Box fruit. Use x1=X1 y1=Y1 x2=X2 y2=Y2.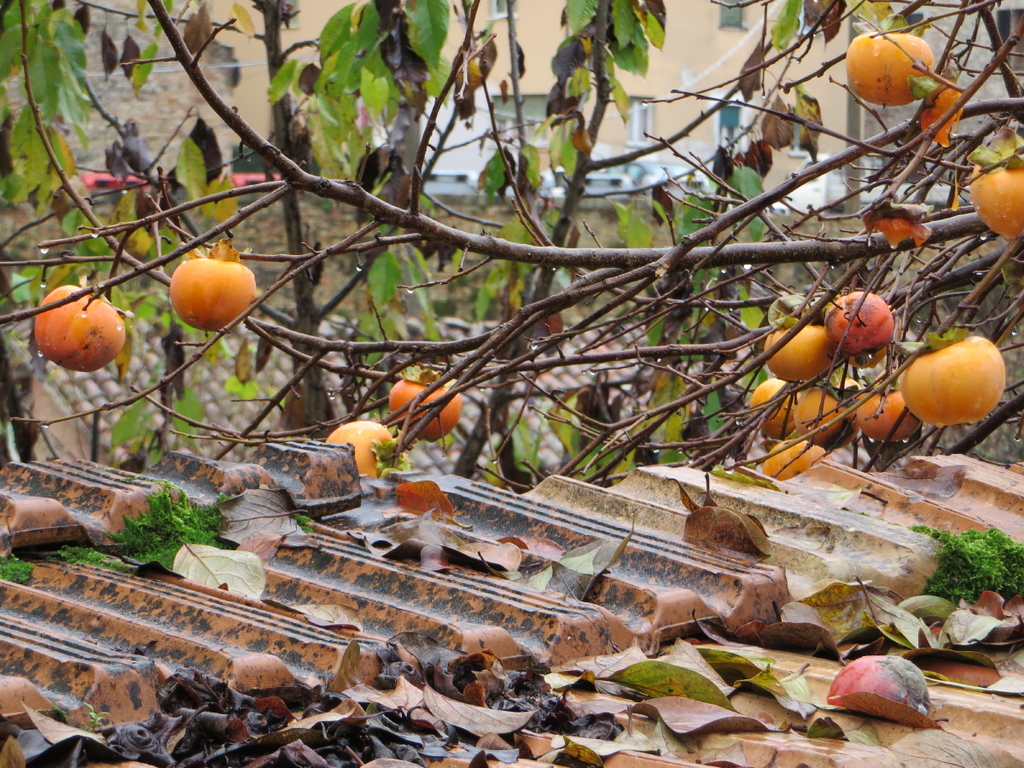
x1=170 y1=254 x2=258 y2=330.
